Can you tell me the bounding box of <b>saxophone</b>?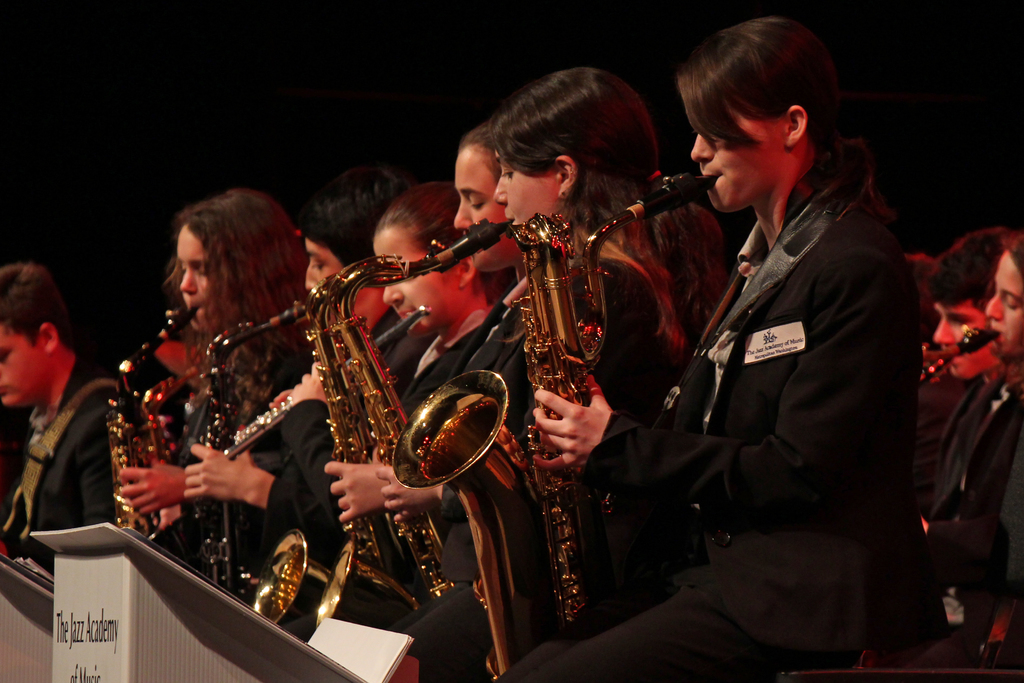
[left=143, top=220, right=461, bottom=593].
